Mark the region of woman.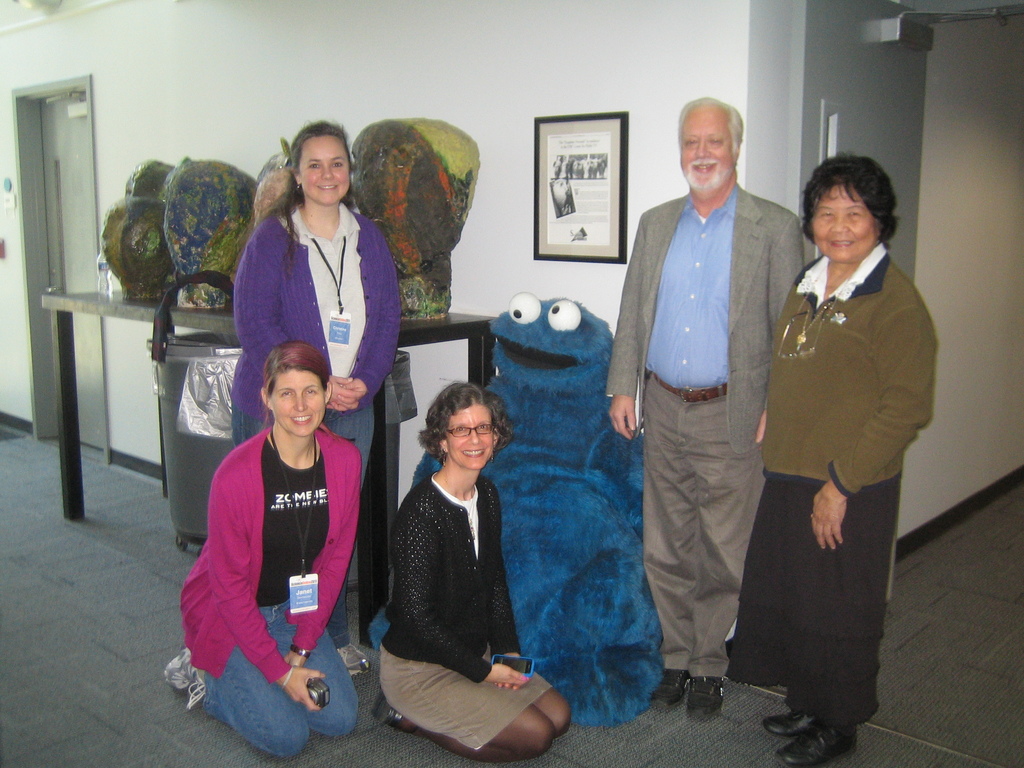
Region: crop(228, 118, 403, 671).
